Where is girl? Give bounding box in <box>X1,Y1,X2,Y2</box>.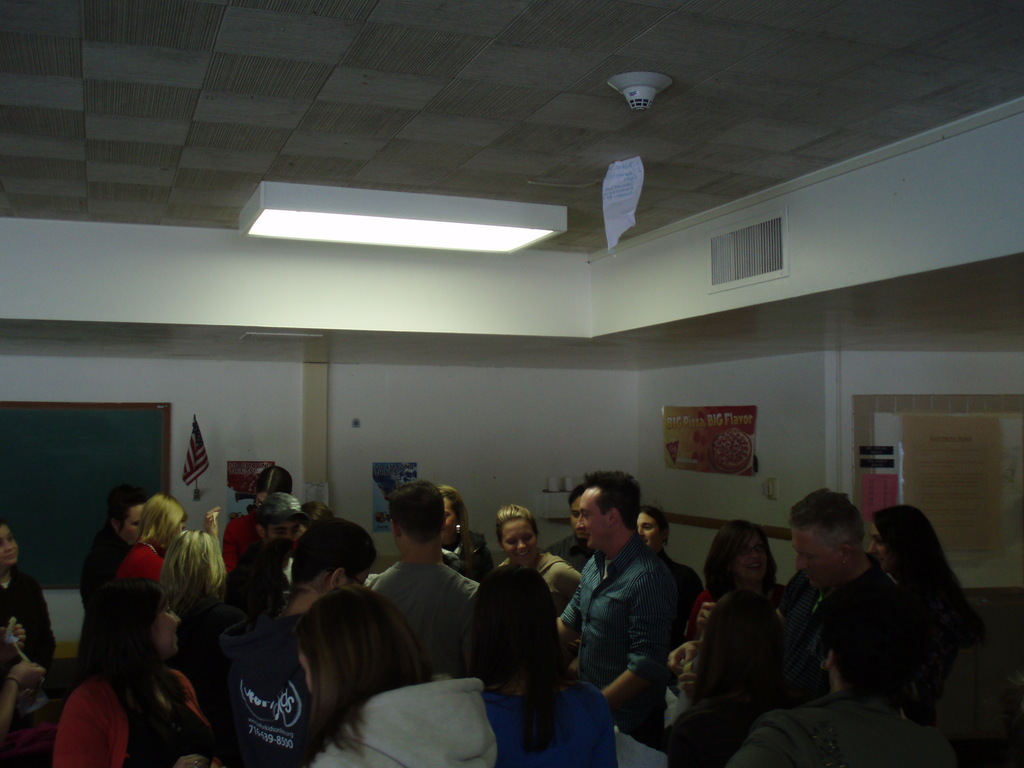
<box>279,585,493,767</box>.
